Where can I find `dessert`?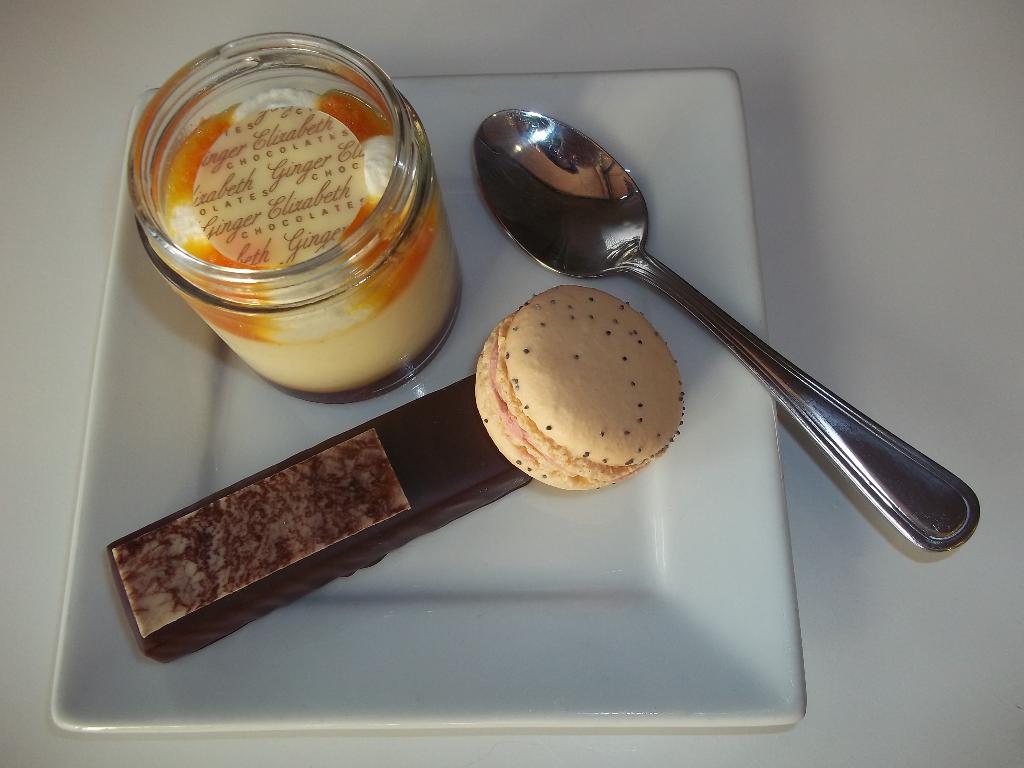
You can find it at select_region(163, 93, 465, 390).
